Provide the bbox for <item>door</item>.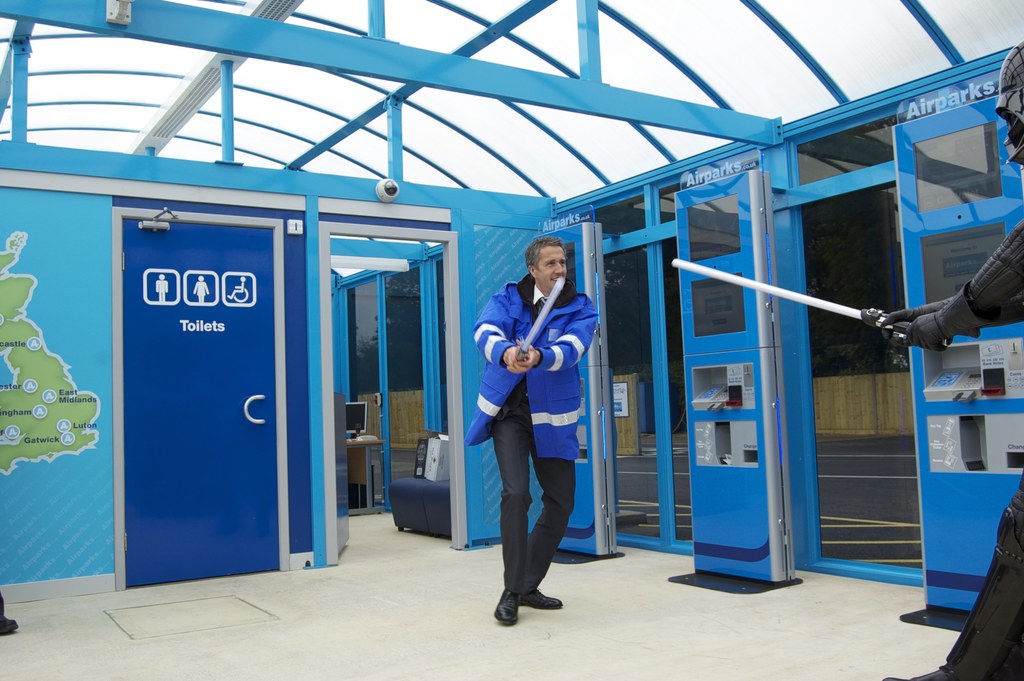
x1=124 y1=220 x2=278 y2=588.
